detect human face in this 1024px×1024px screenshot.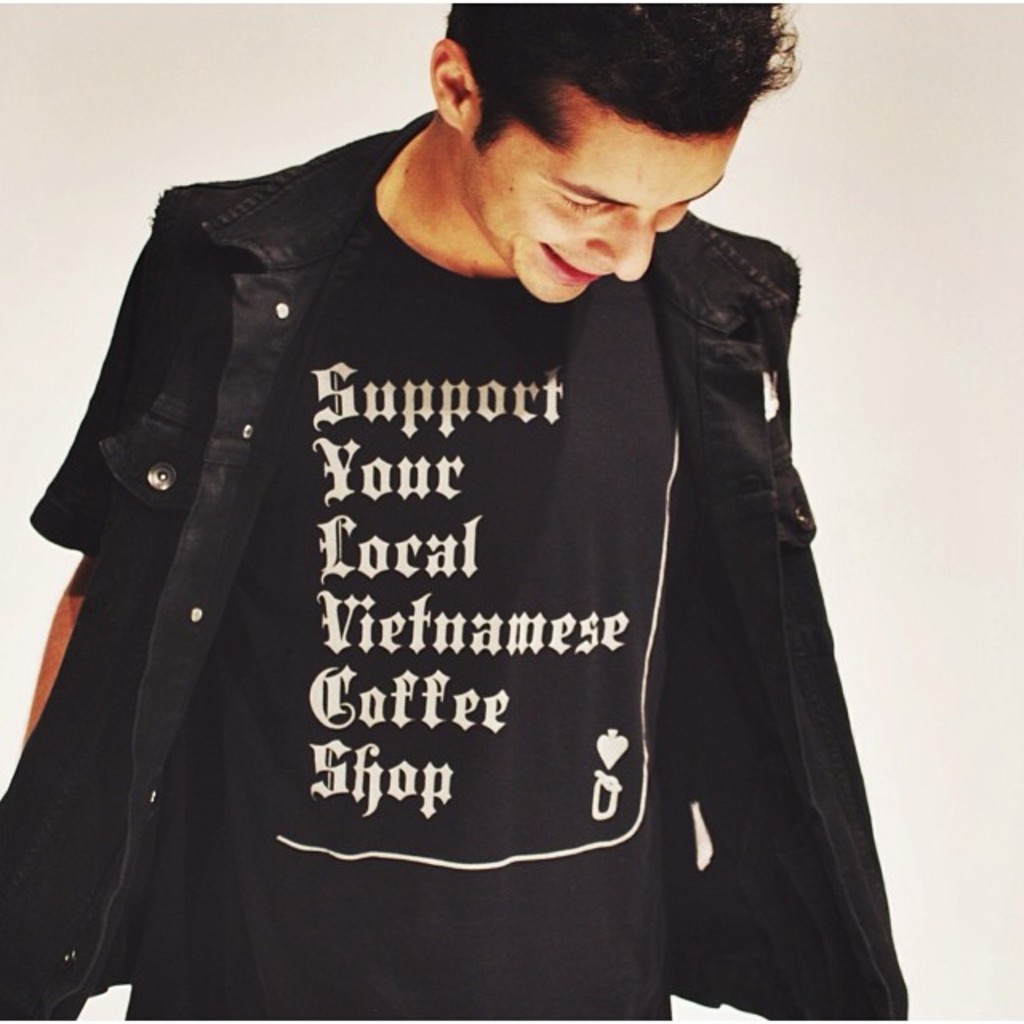
Detection: (466,72,736,299).
